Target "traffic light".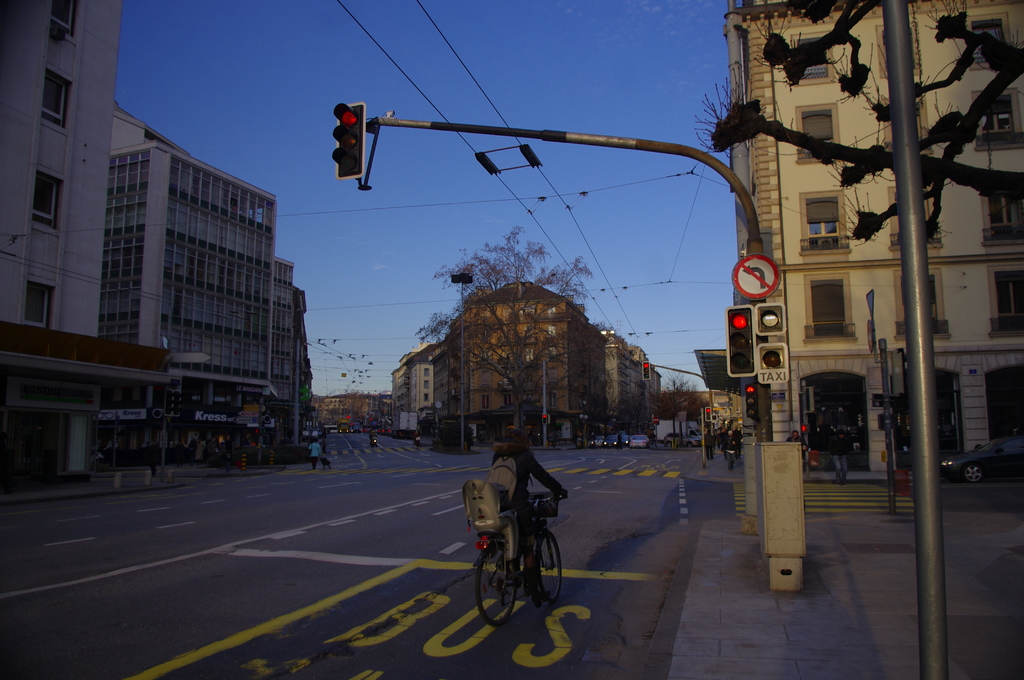
Target region: (x1=542, y1=414, x2=547, y2=425).
